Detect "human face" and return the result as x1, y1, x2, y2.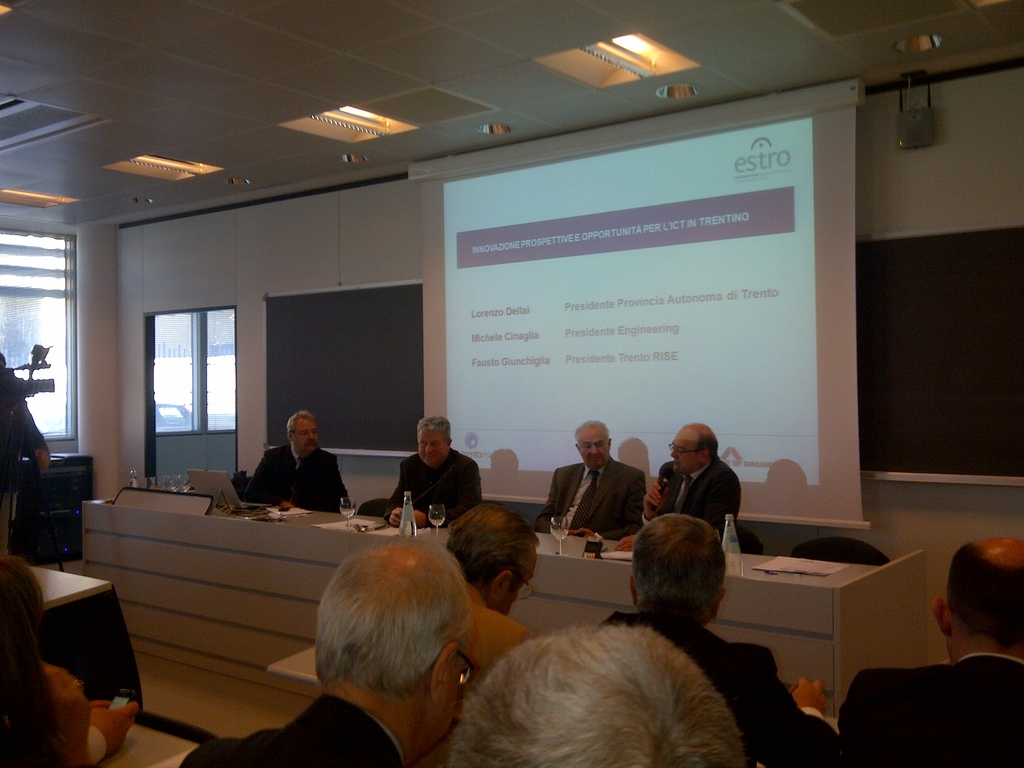
413, 429, 444, 467.
